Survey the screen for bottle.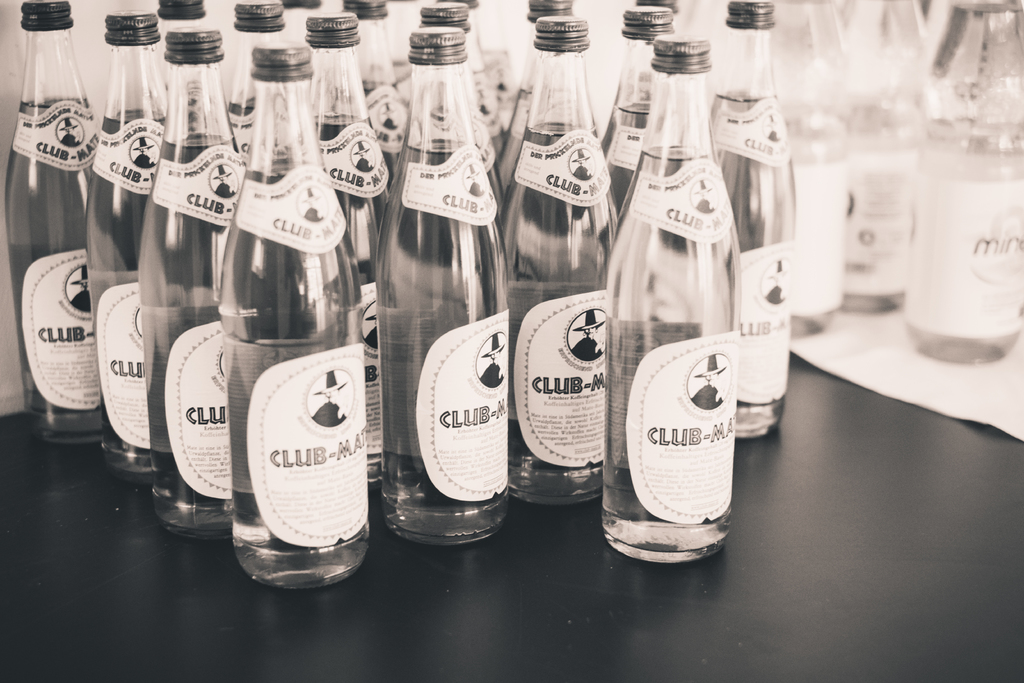
Survey found: 601 31 743 563.
